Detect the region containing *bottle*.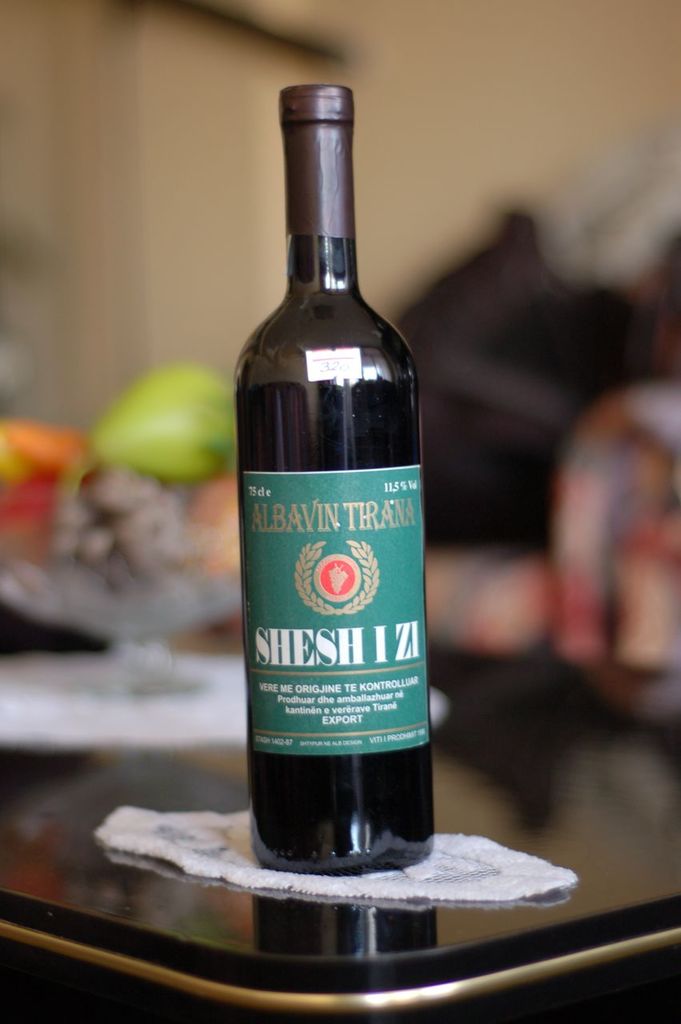
bbox(229, 86, 430, 878).
